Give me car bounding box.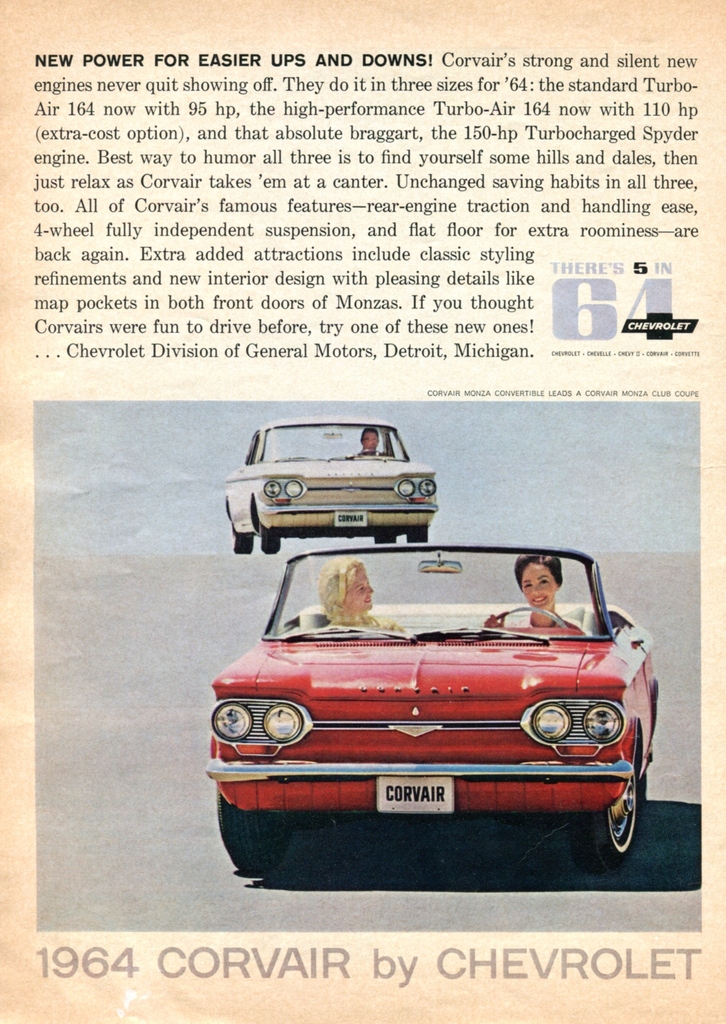
bbox=[218, 414, 439, 561].
